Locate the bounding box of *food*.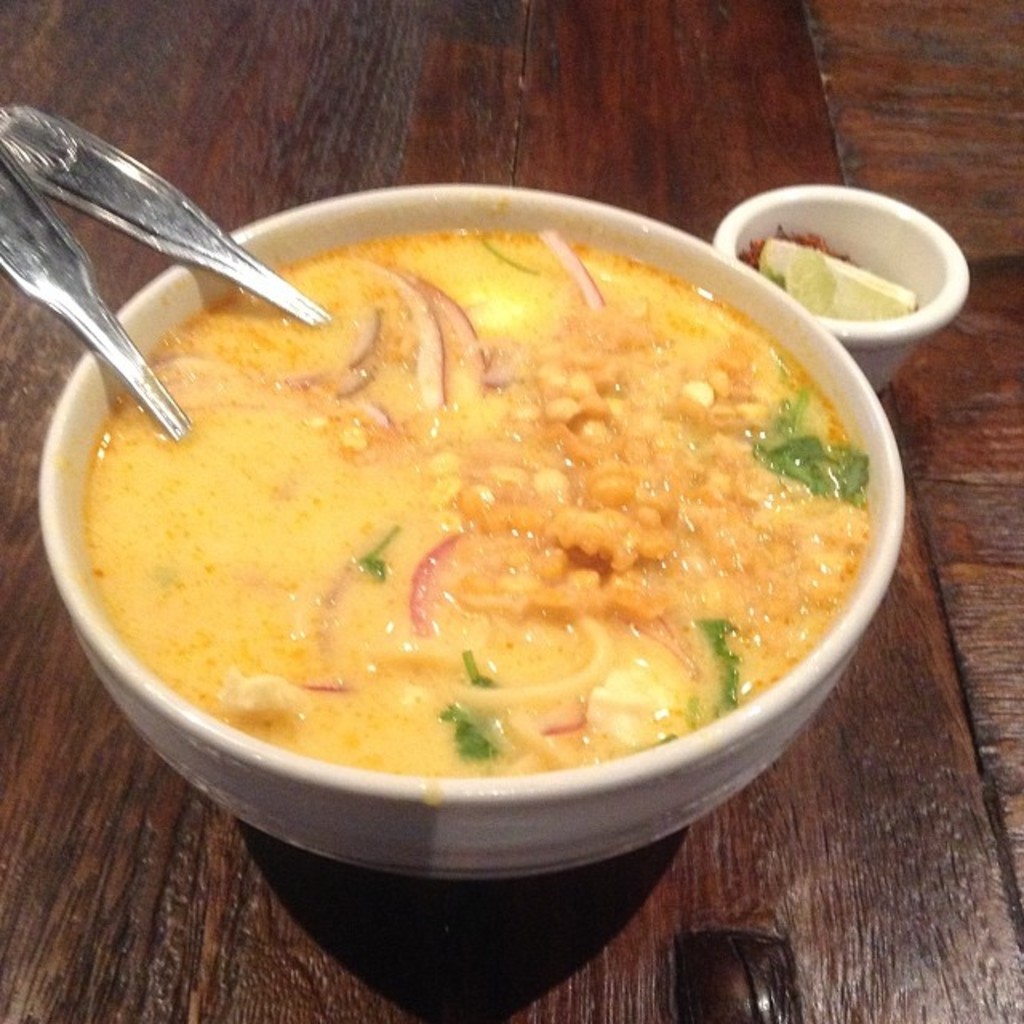
Bounding box: (x1=757, y1=235, x2=918, y2=322).
